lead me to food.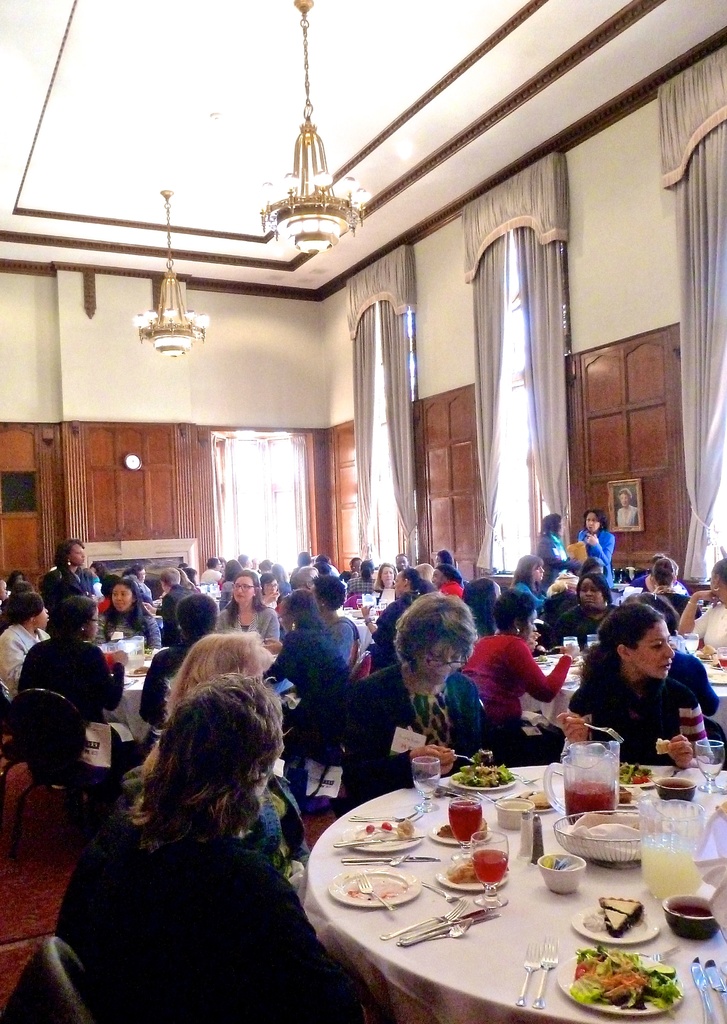
Lead to Rect(624, 757, 655, 787).
